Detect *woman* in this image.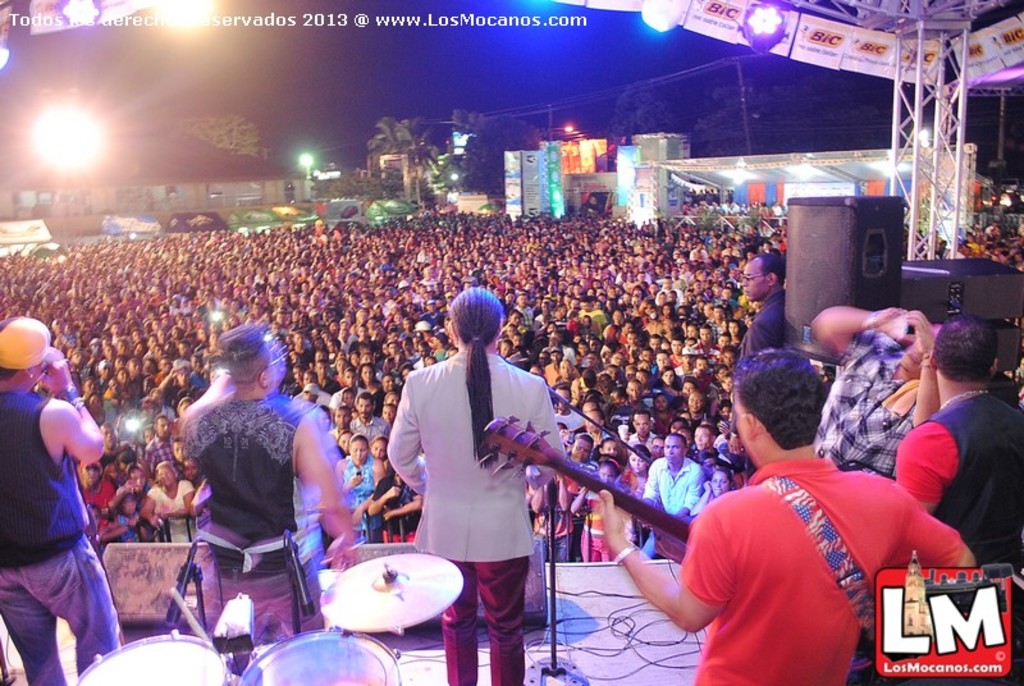
Detection: 685, 467, 737, 522.
